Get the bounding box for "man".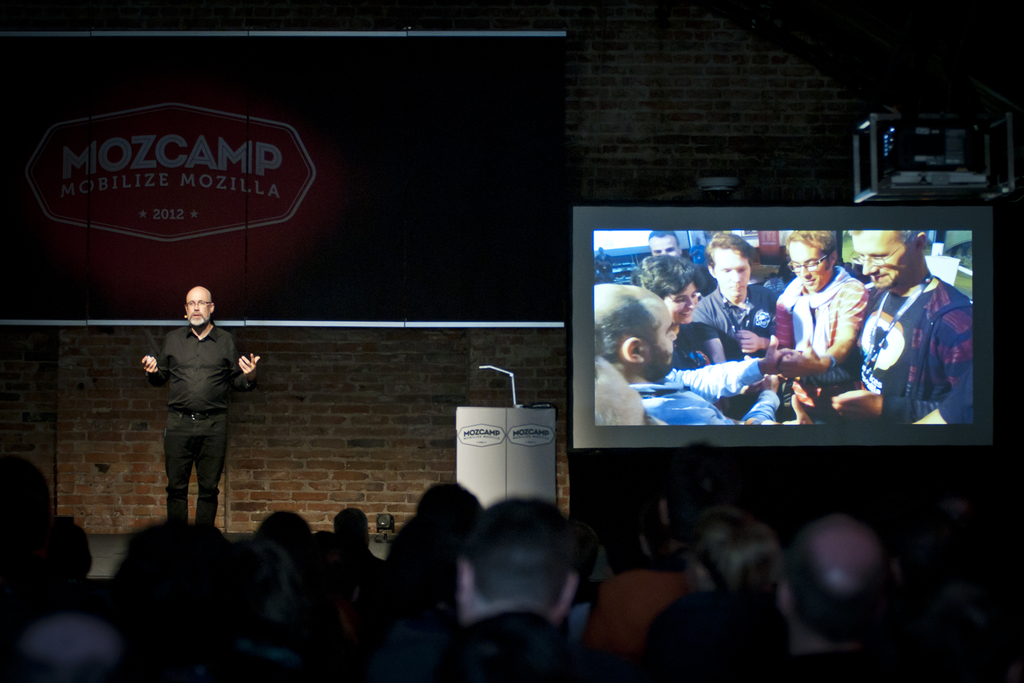
detection(753, 232, 871, 427).
